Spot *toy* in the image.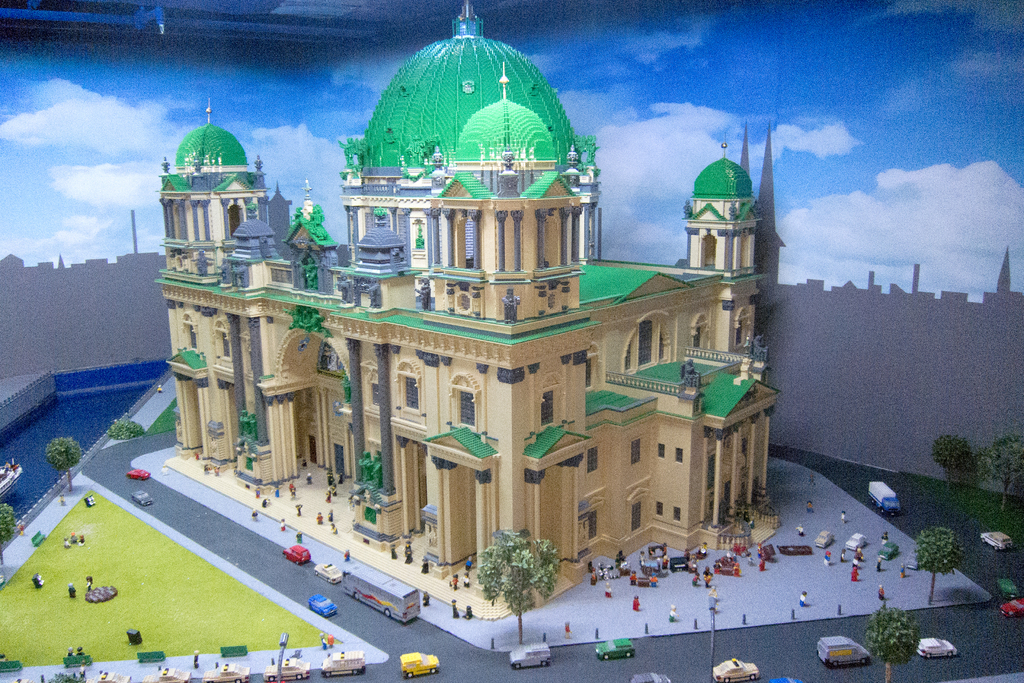
*toy* found at BBox(68, 577, 73, 596).
